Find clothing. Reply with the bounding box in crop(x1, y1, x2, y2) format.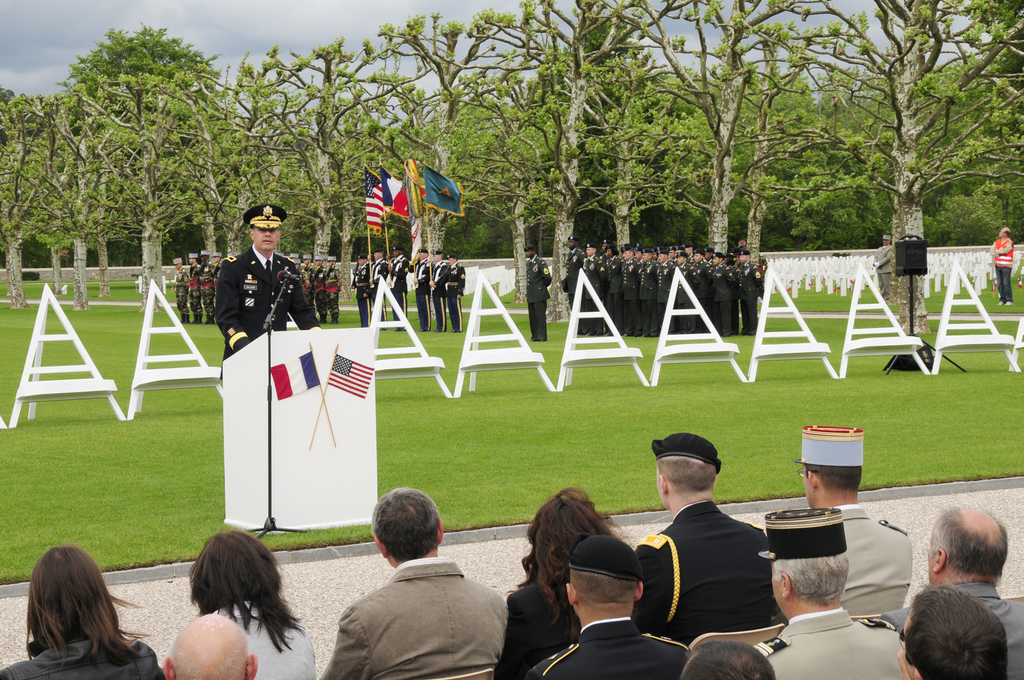
crop(727, 259, 740, 325).
